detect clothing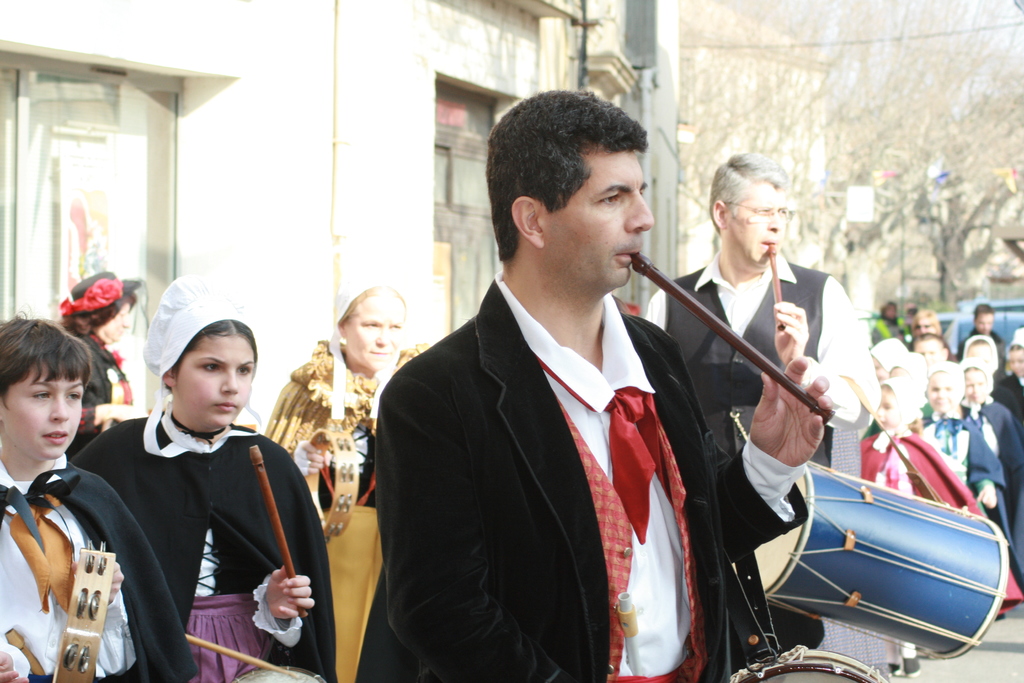
924,410,1002,525
